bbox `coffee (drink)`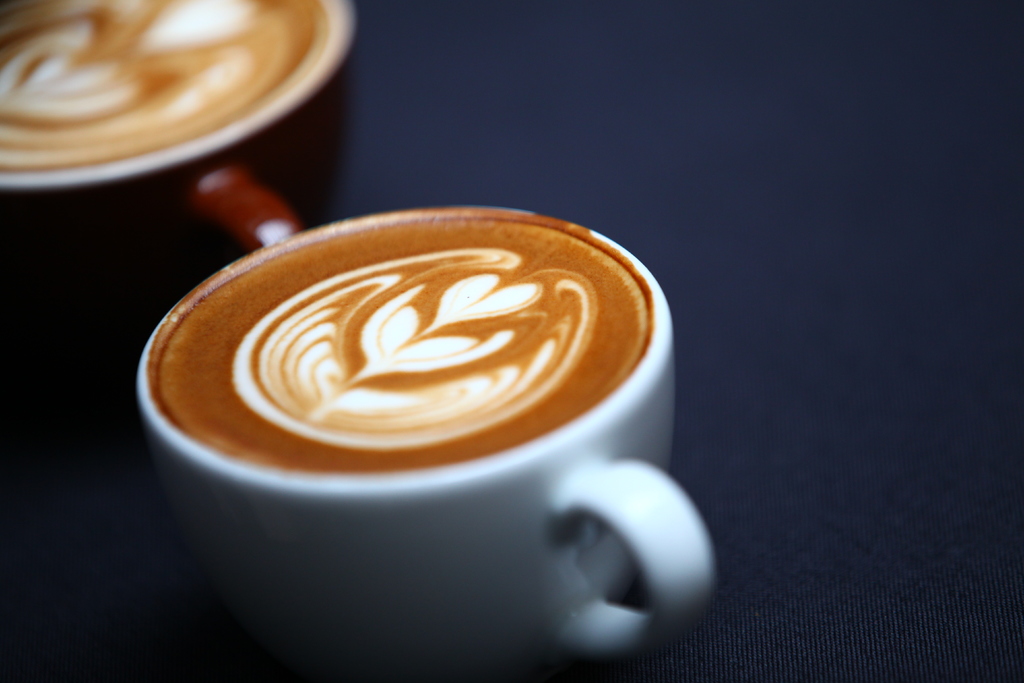
crop(0, 1, 348, 184)
